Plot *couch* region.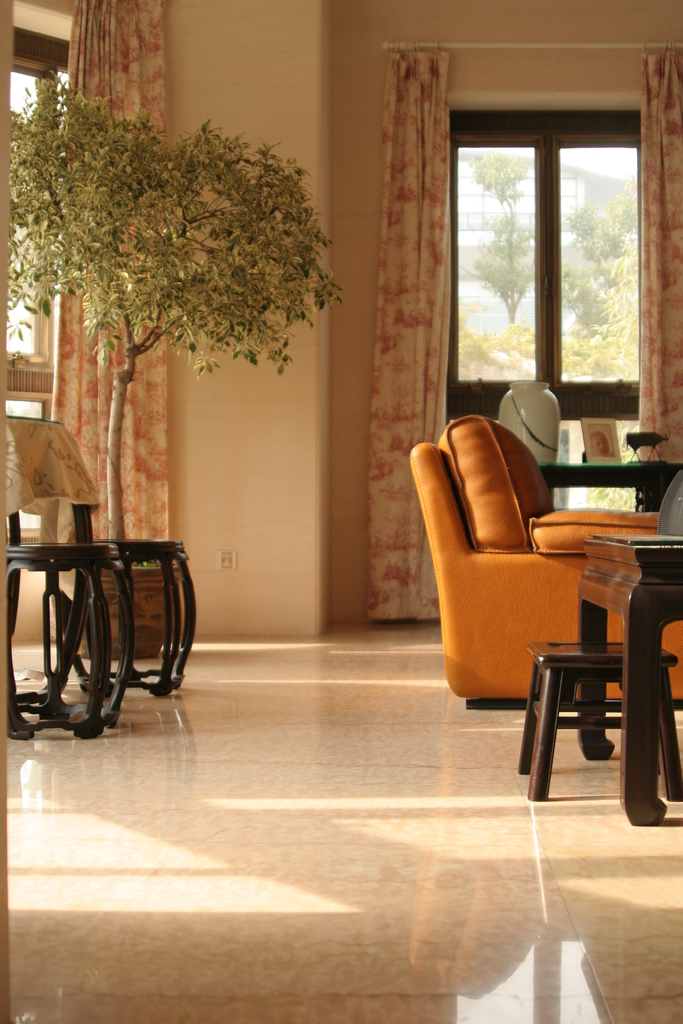
Plotted at select_region(411, 415, 661, 778).
